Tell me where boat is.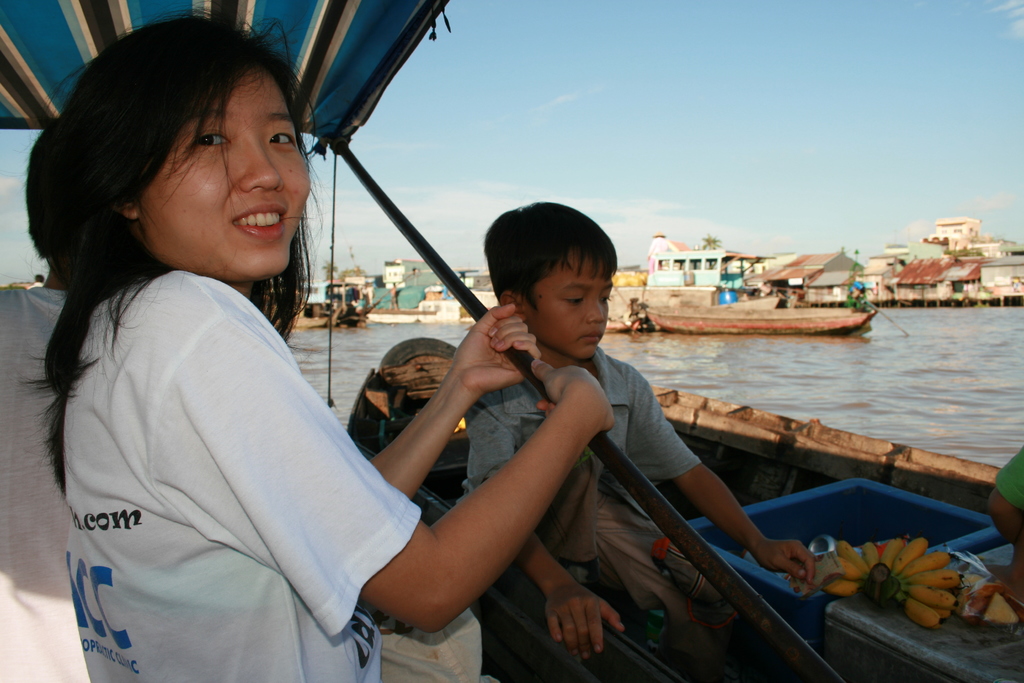
boat is at crop(621, 218, 808, 331).
